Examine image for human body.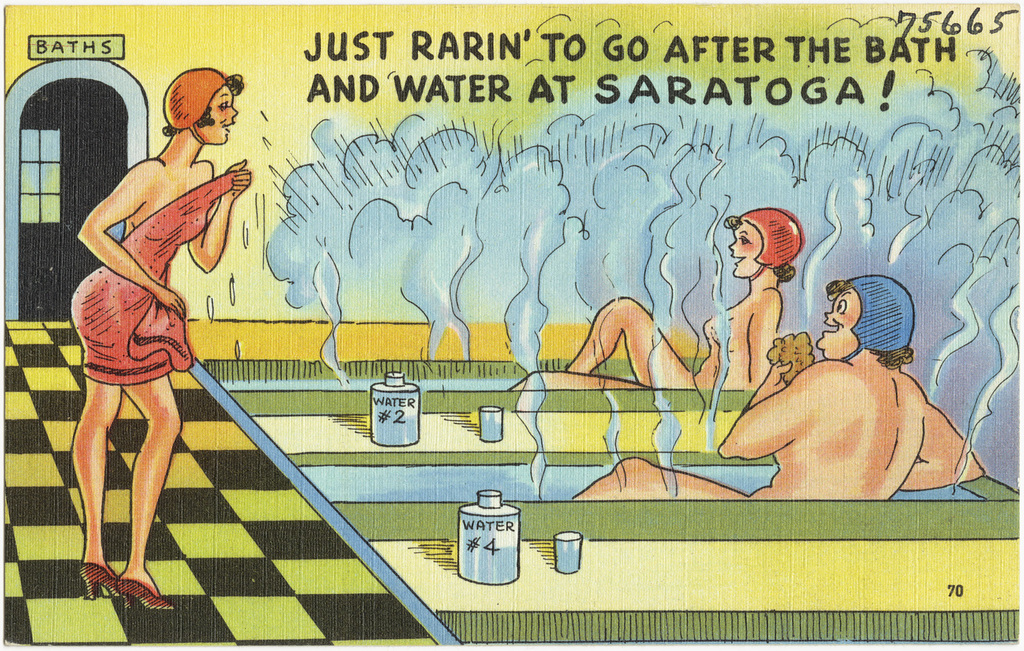
Examination result: select_region(561, 270, 983, 510).
